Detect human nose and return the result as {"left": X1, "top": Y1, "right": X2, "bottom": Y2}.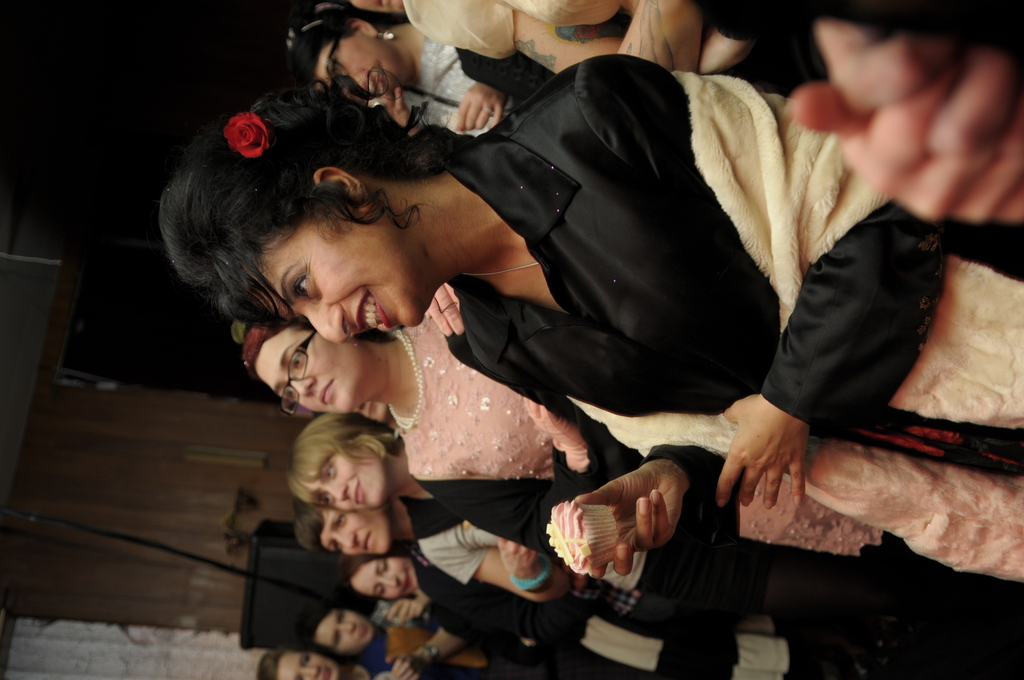
{"left": 299, "top": 662, "right": 317, "bottom": 679}.
